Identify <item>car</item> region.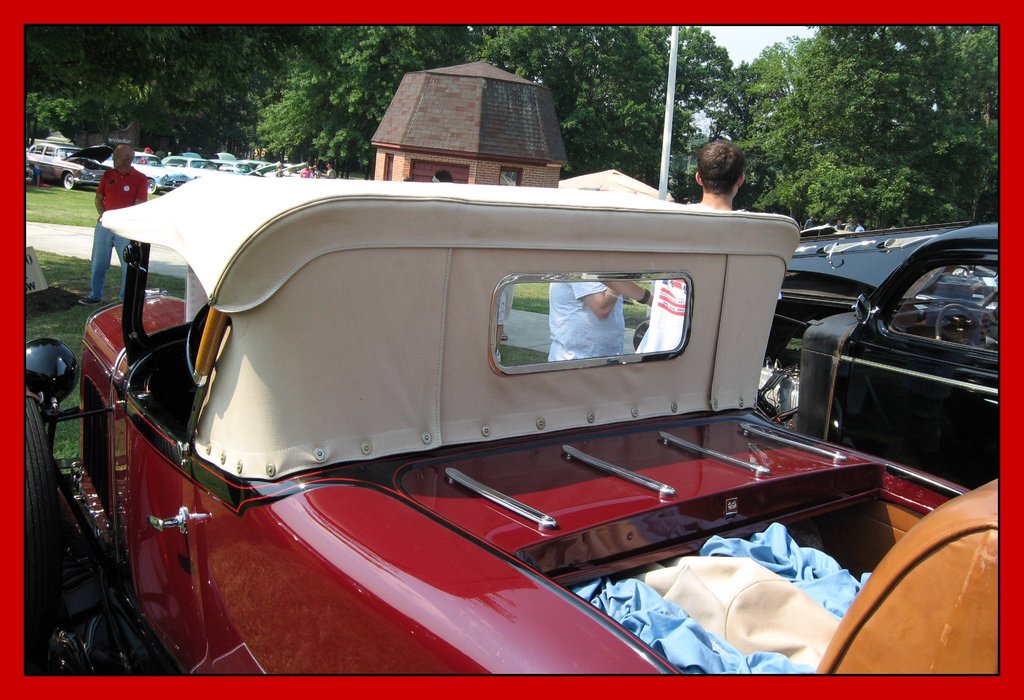
Region: [102, 147, 175, 197].
